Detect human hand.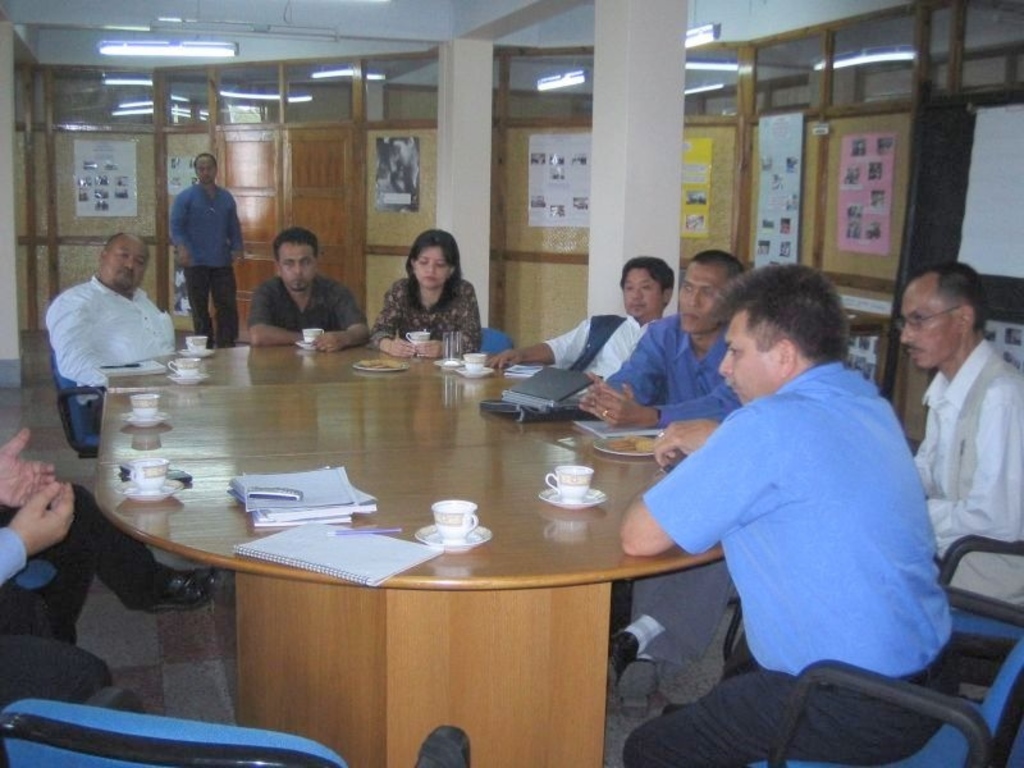
Detected at rect(596, 385, 645, 426).
